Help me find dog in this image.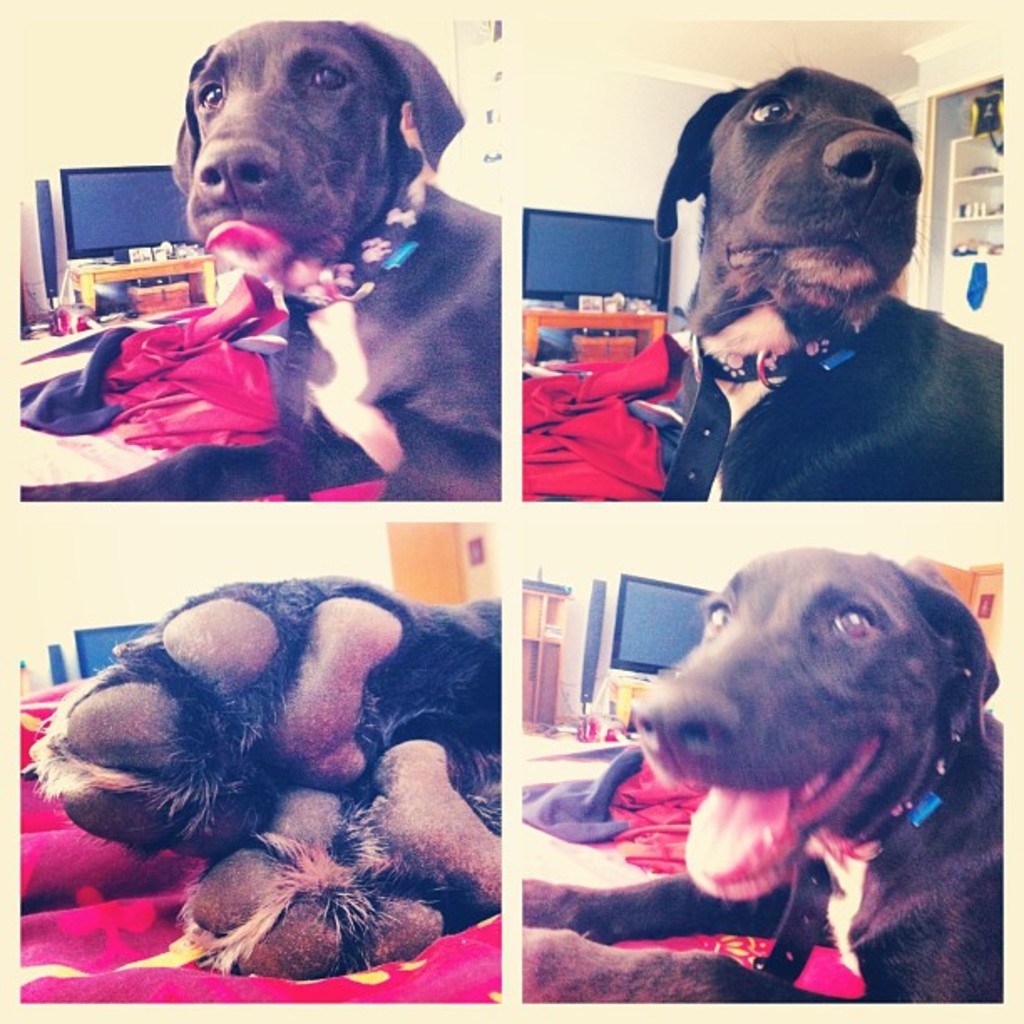
Found it: (20,15,504,500).
